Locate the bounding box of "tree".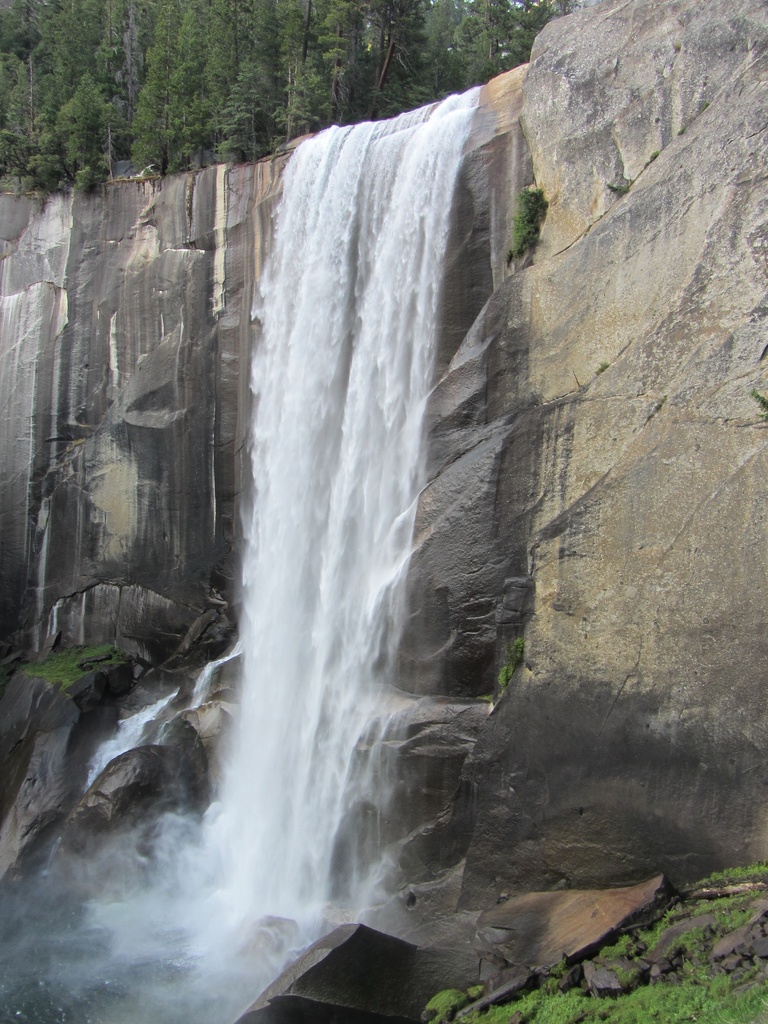
Bounding box: region(180, 13, 208, 59).
